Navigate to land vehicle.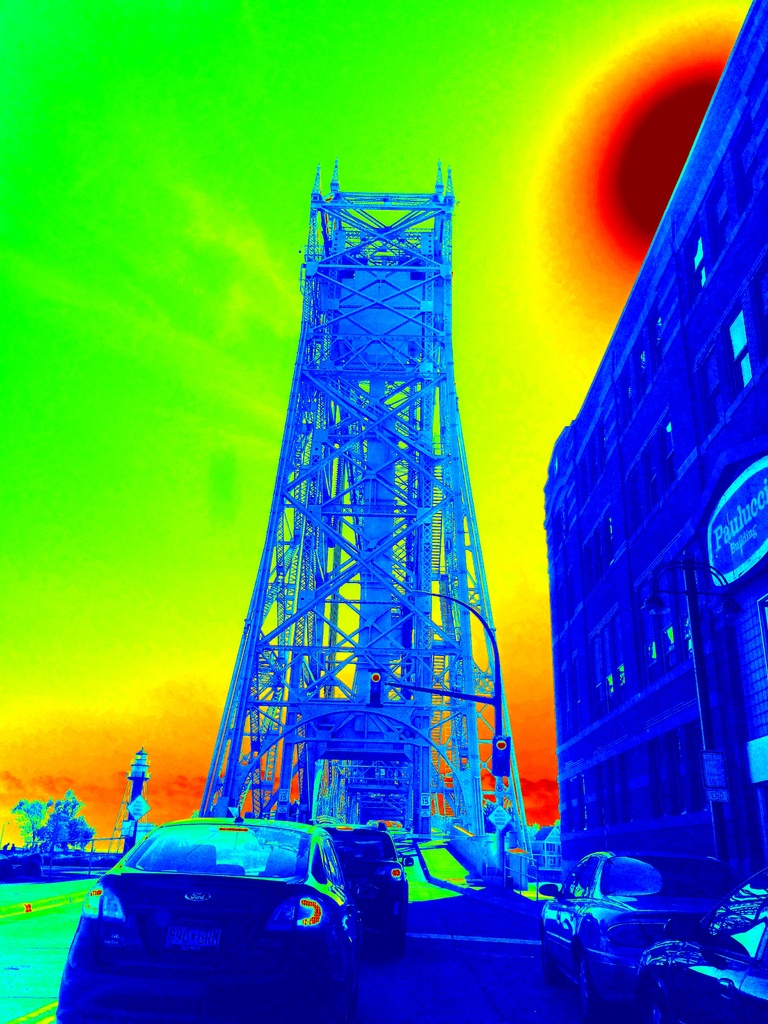
Navigation target: <bbox>540, 851, 751, 1023</bbox>.
